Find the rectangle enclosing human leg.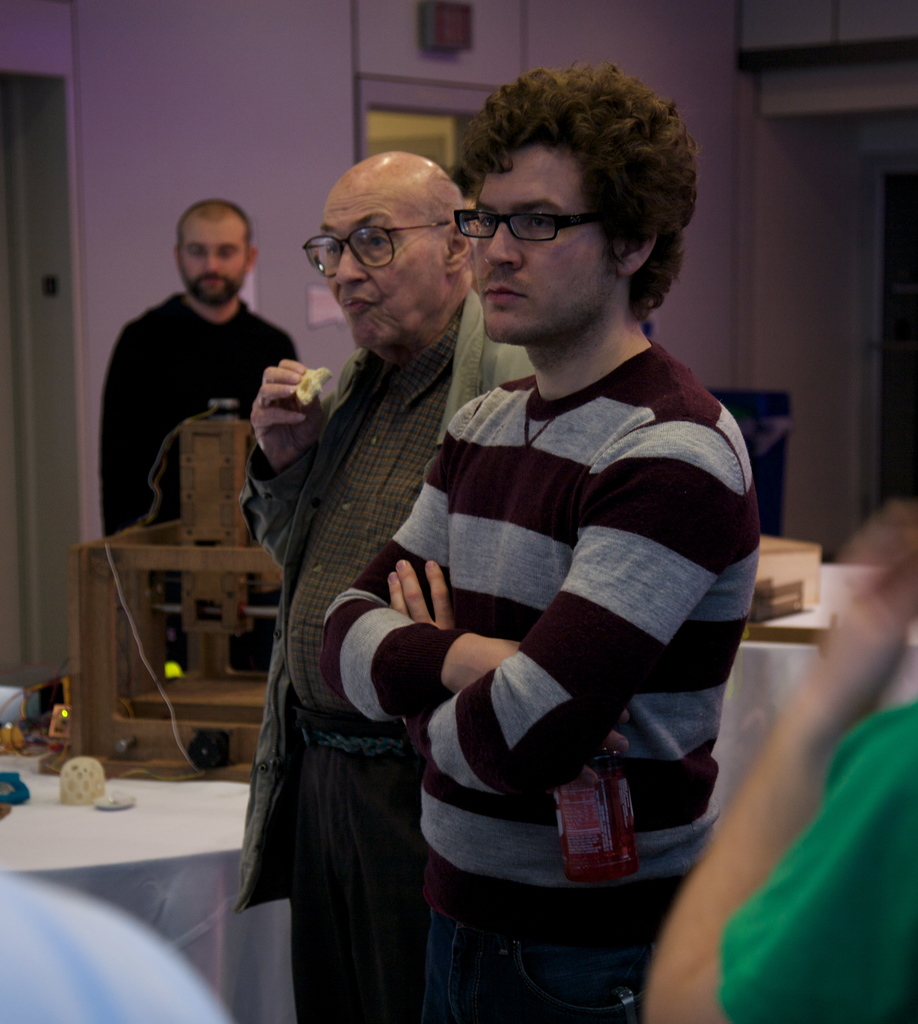
Rect(423, 821, 478, 1017).
